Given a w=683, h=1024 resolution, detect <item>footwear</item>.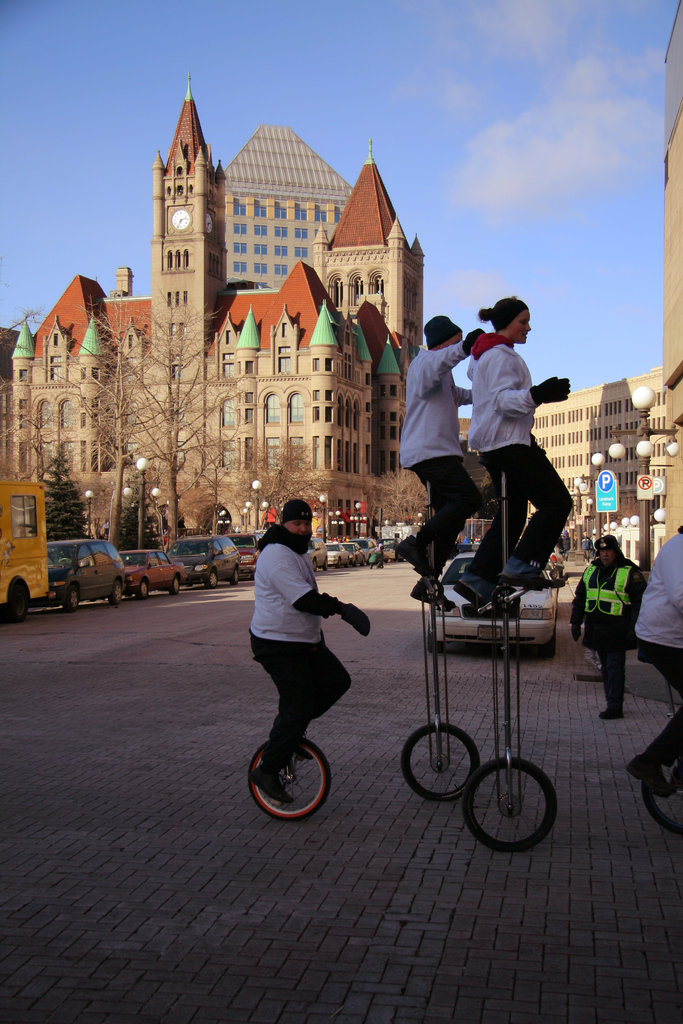
locate(400, 536, 427, 569).
